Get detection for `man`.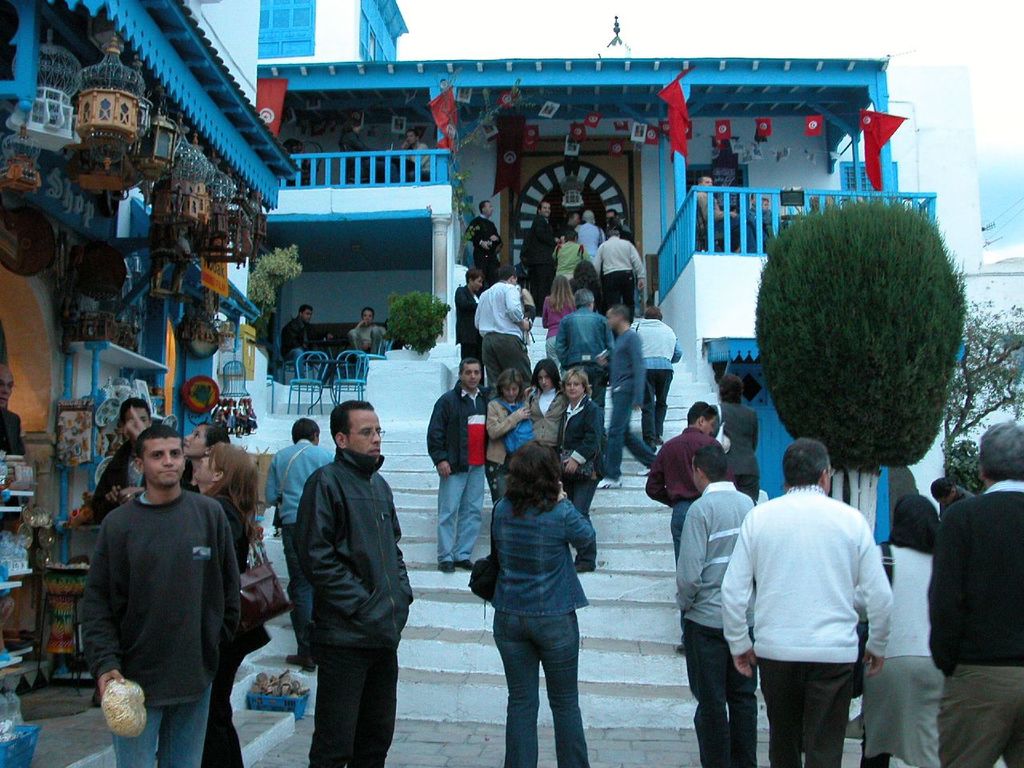
Detection: <bbox>292, 399, 410, 767</bbox>.
